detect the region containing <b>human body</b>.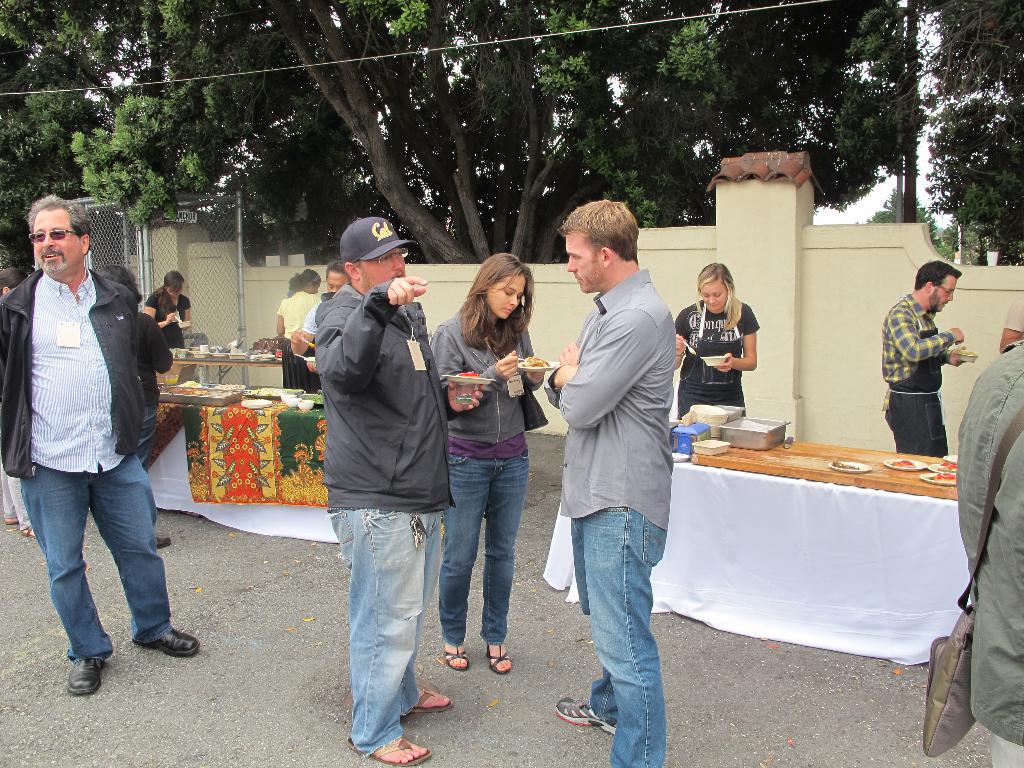
311 213 456 767.
